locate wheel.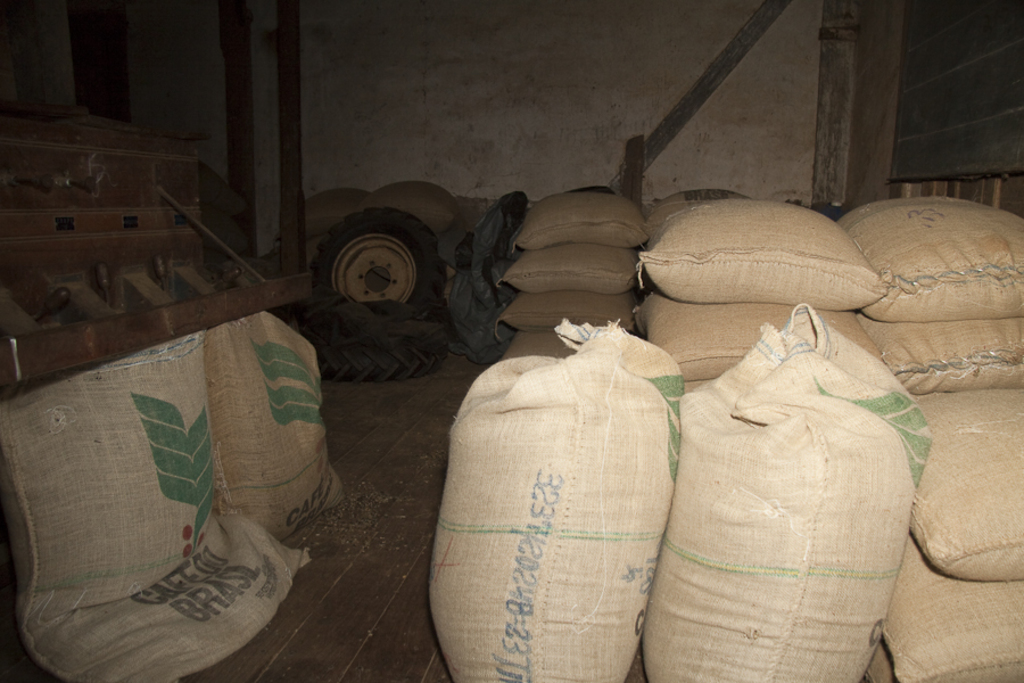
Bounding box: {"x1": 319, "y1": 200, "x2": 446, "y2": 324}.
